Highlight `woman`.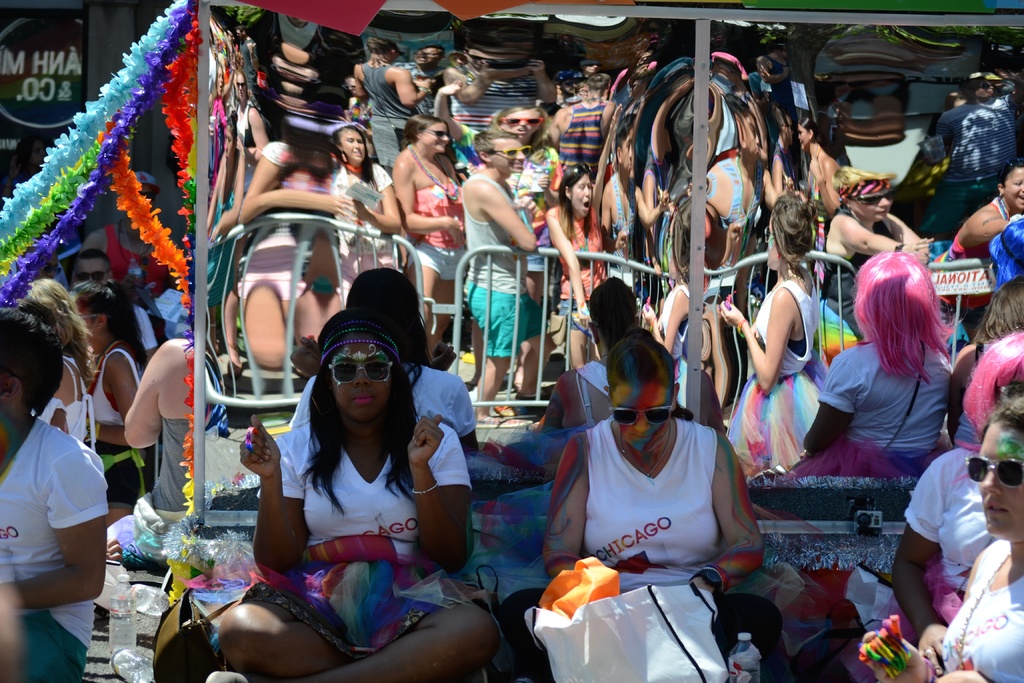
Highlighted region: box(243, 281, 457, 666).
